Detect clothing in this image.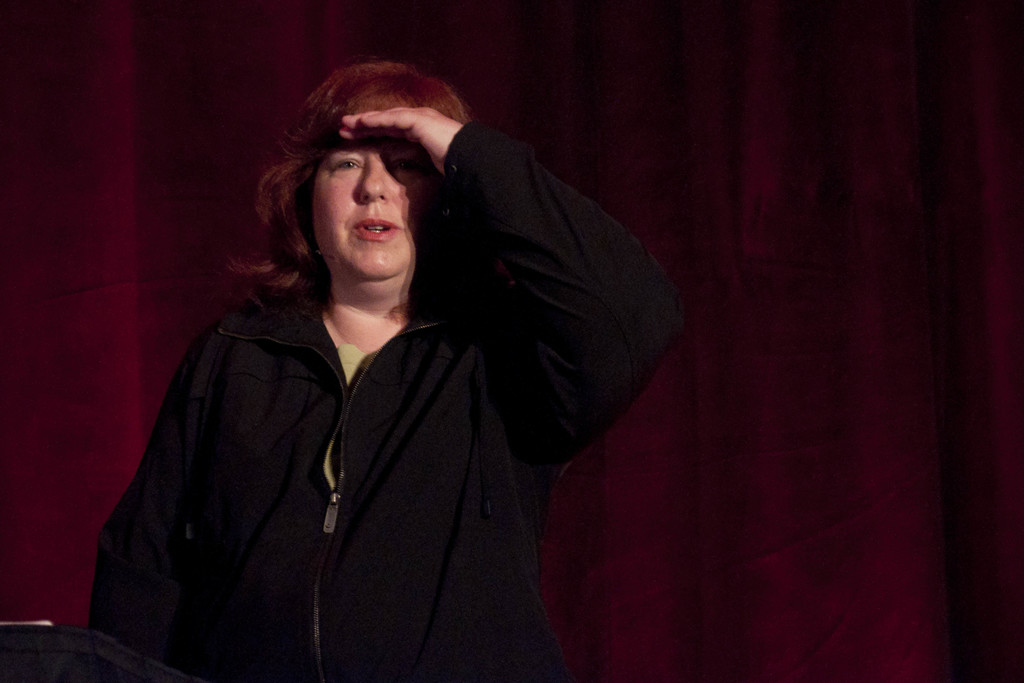
Detection: 93:202:617:668.
